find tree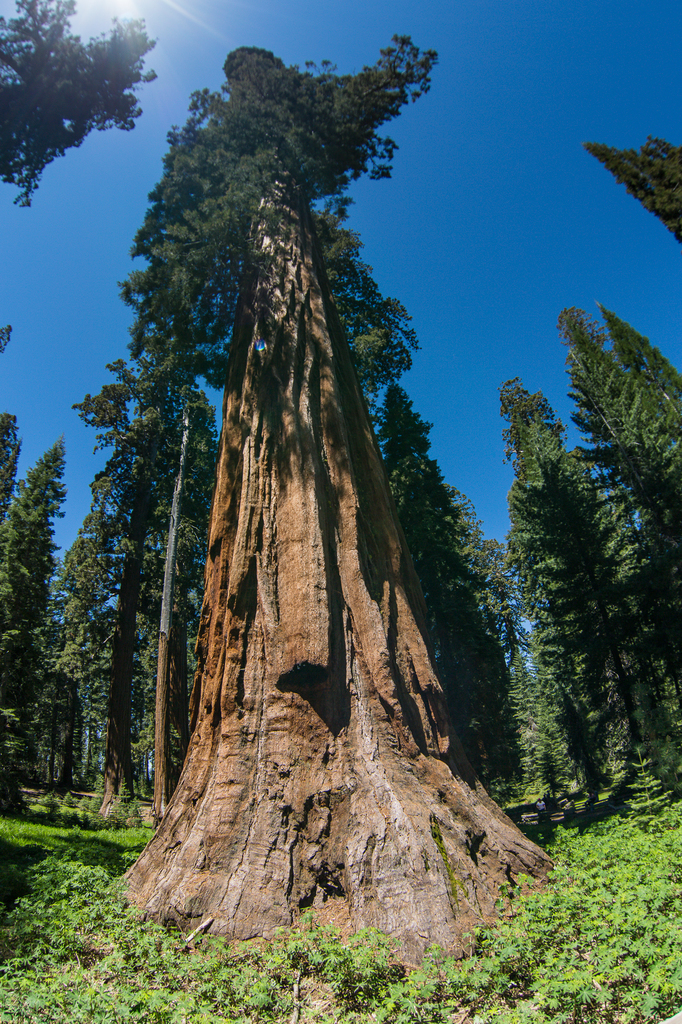
<region>553, 301, 681, 704</region>
